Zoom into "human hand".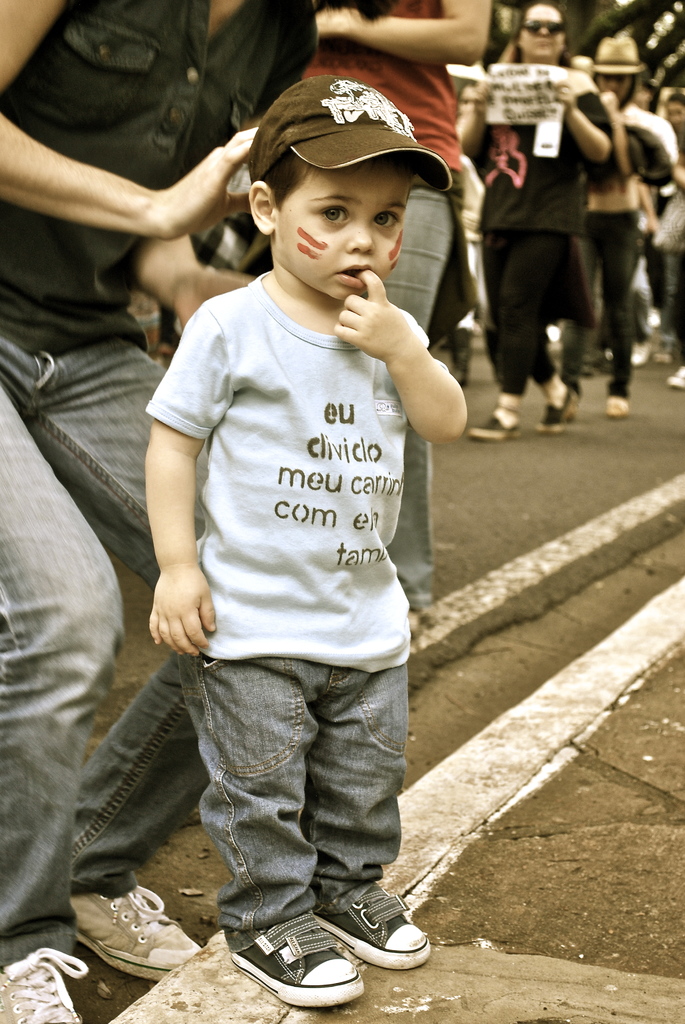
Zoom target: (x1=159, y1=125, x2=257, y2=241).
